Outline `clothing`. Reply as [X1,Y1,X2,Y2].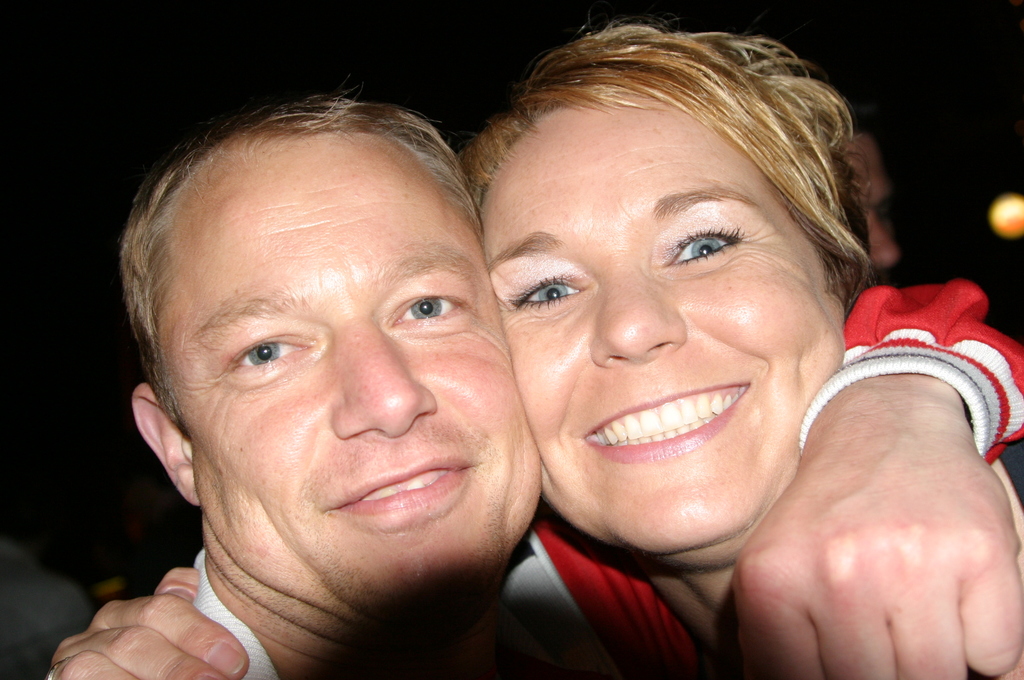
[196,280,1023,679].
